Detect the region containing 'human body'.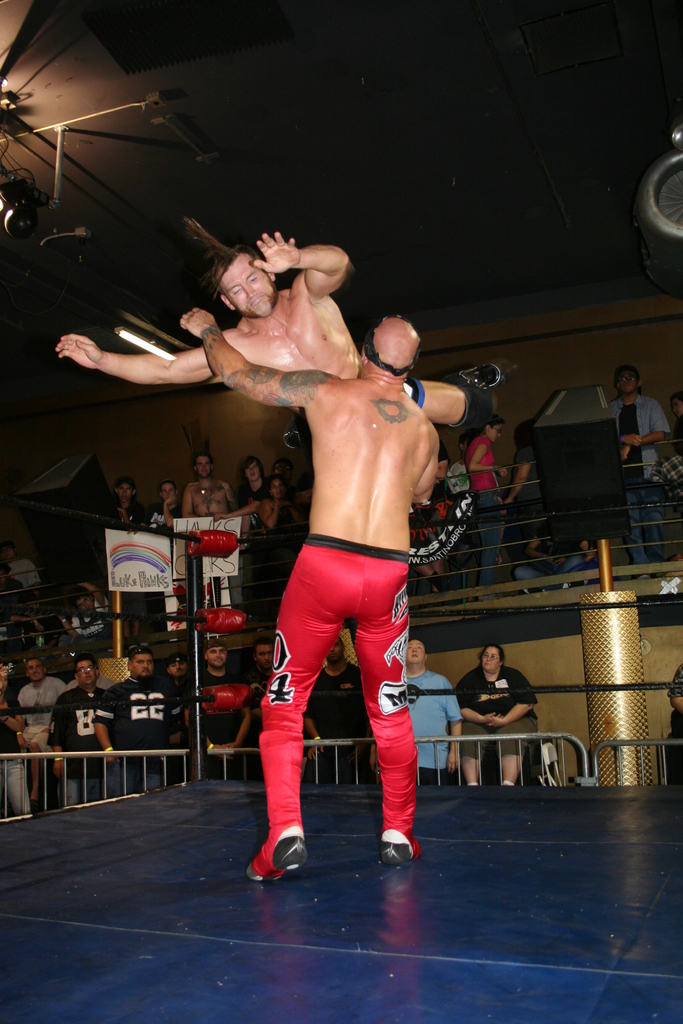
rect(182, 302, 480, 883).
